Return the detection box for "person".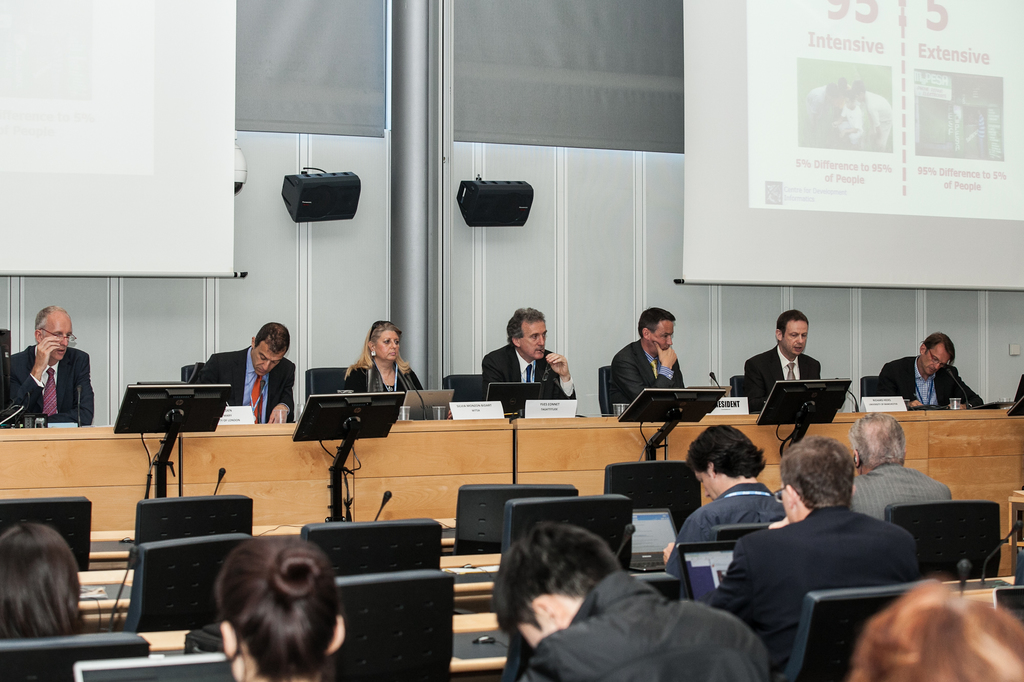
bbox=(188, 316, 292, 425).
